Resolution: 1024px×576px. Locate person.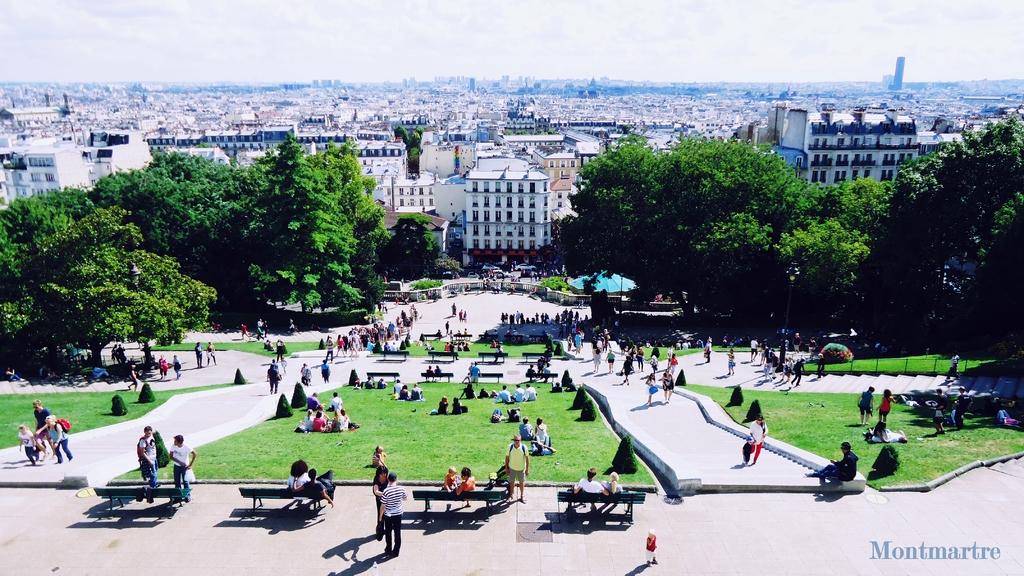
x1=20, y1=422, x2=42, y2=461.
